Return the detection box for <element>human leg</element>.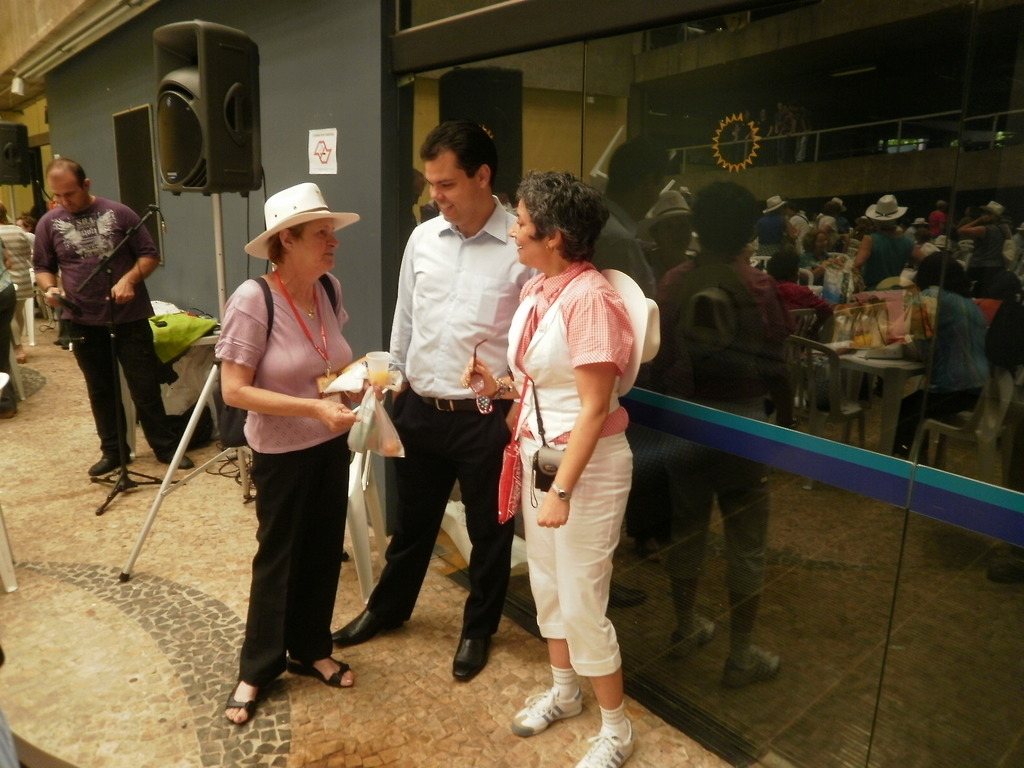
bbox(461, 419, 518, 684).
